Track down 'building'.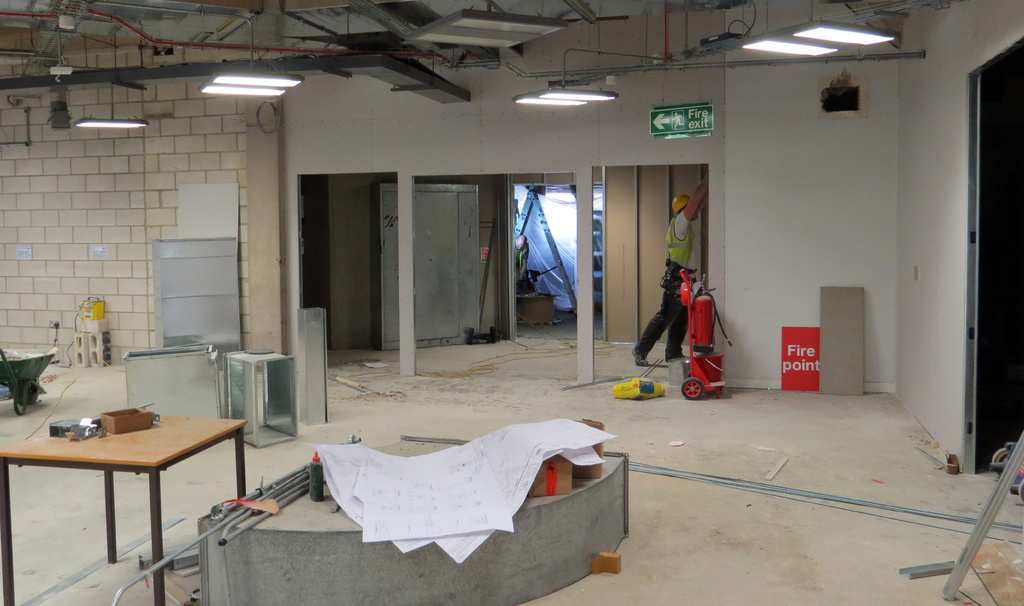
Tracked to select_region(0, 0, 1023, 605).
